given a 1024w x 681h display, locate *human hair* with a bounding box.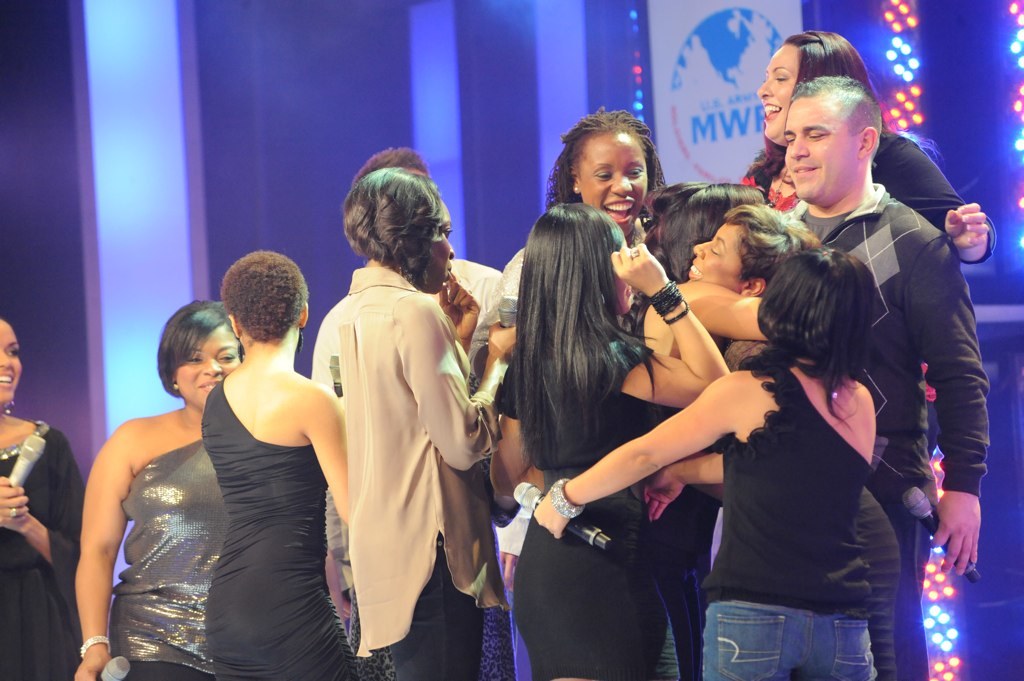
Located: [226,250,303,343].
